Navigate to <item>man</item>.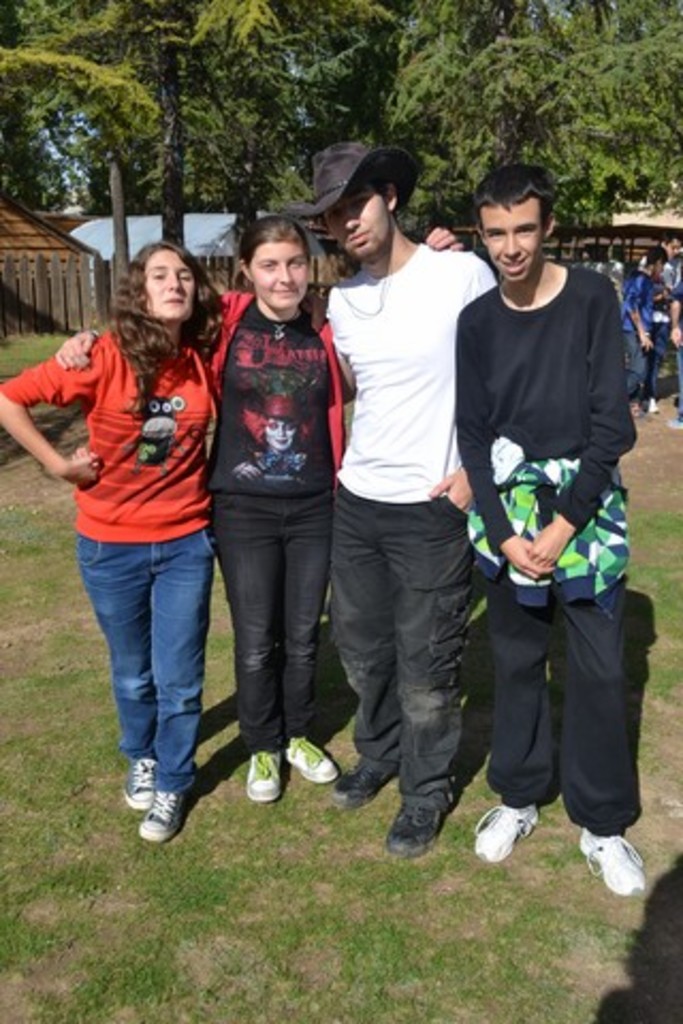
Navigation target: left=277, top=137, right=504, bottom=855.
